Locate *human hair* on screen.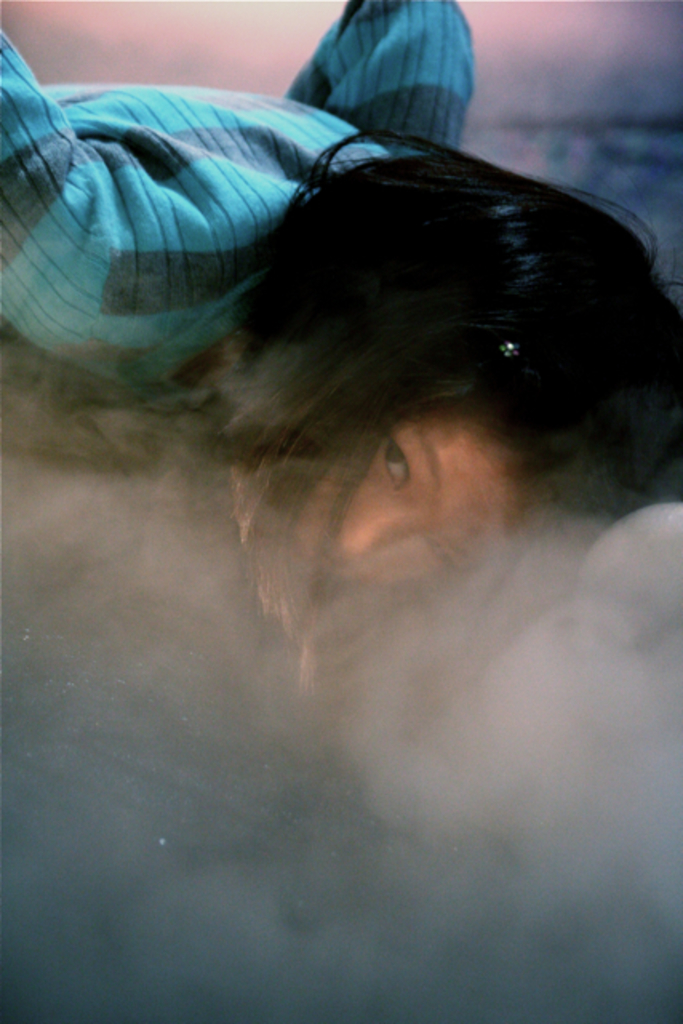
On screen at bbox=(2, 128, 681, 651).
